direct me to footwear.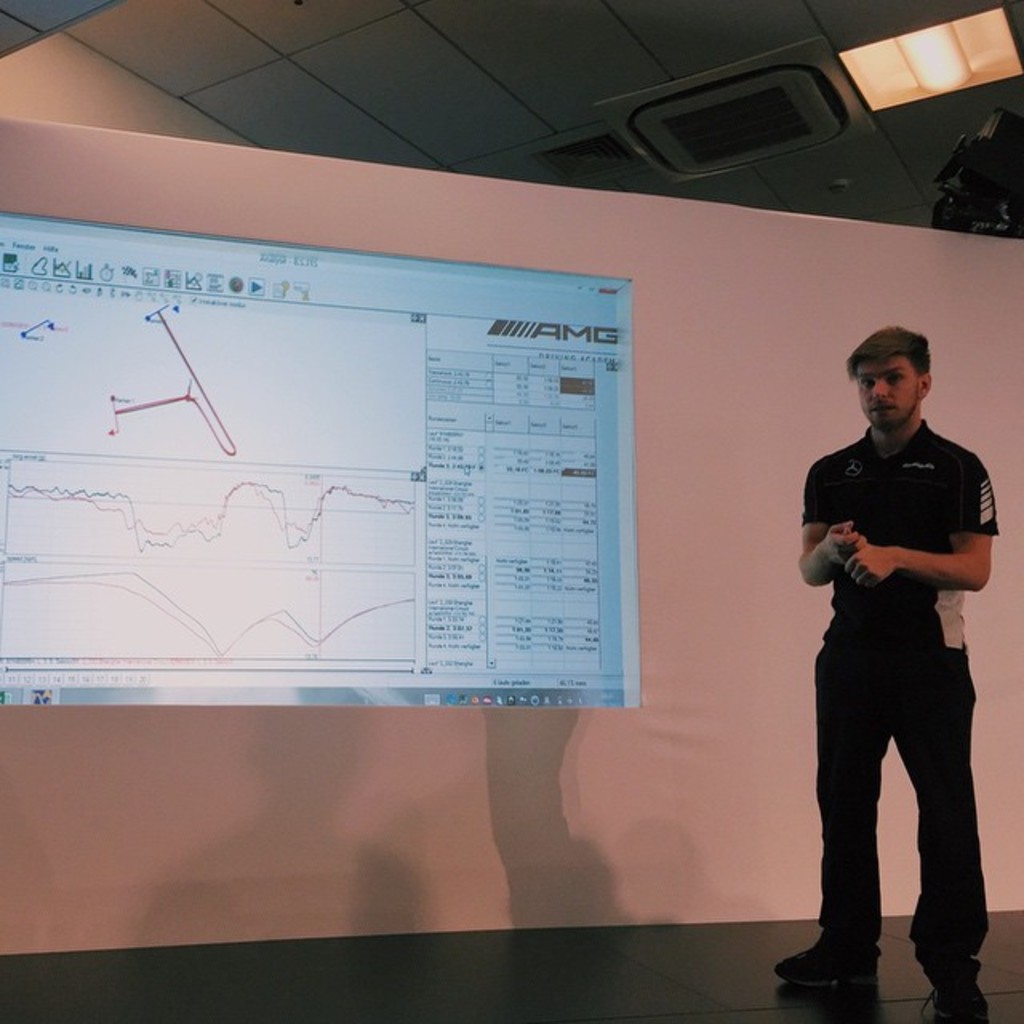
Direction: select_region(933, 936, 982, 974).
